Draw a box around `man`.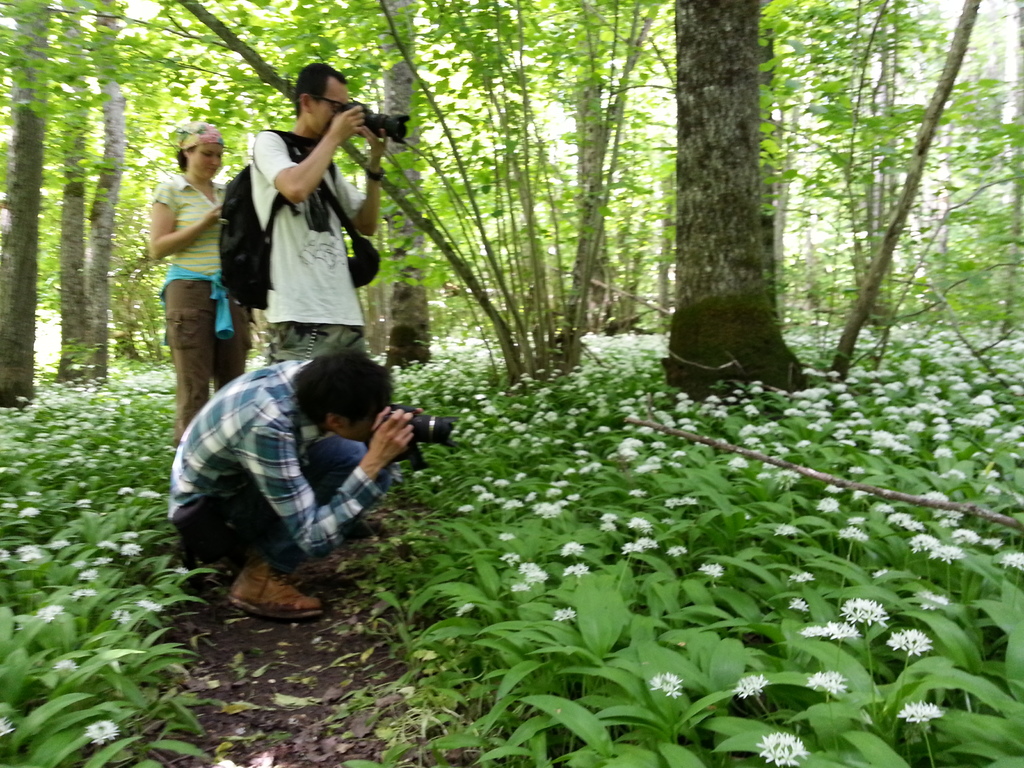
{"x1": 156, "y1": 328, "x2": 450, "y2": 613}.
